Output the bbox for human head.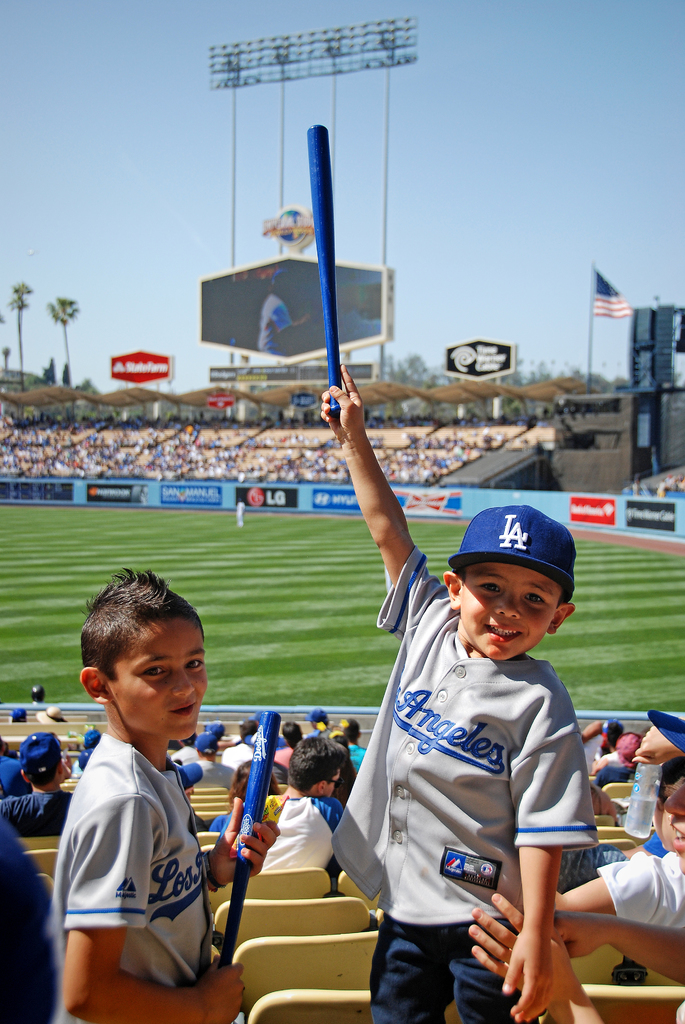
{"x1": 75, "y1": 568, "x2": 210, "y2": 743}.
